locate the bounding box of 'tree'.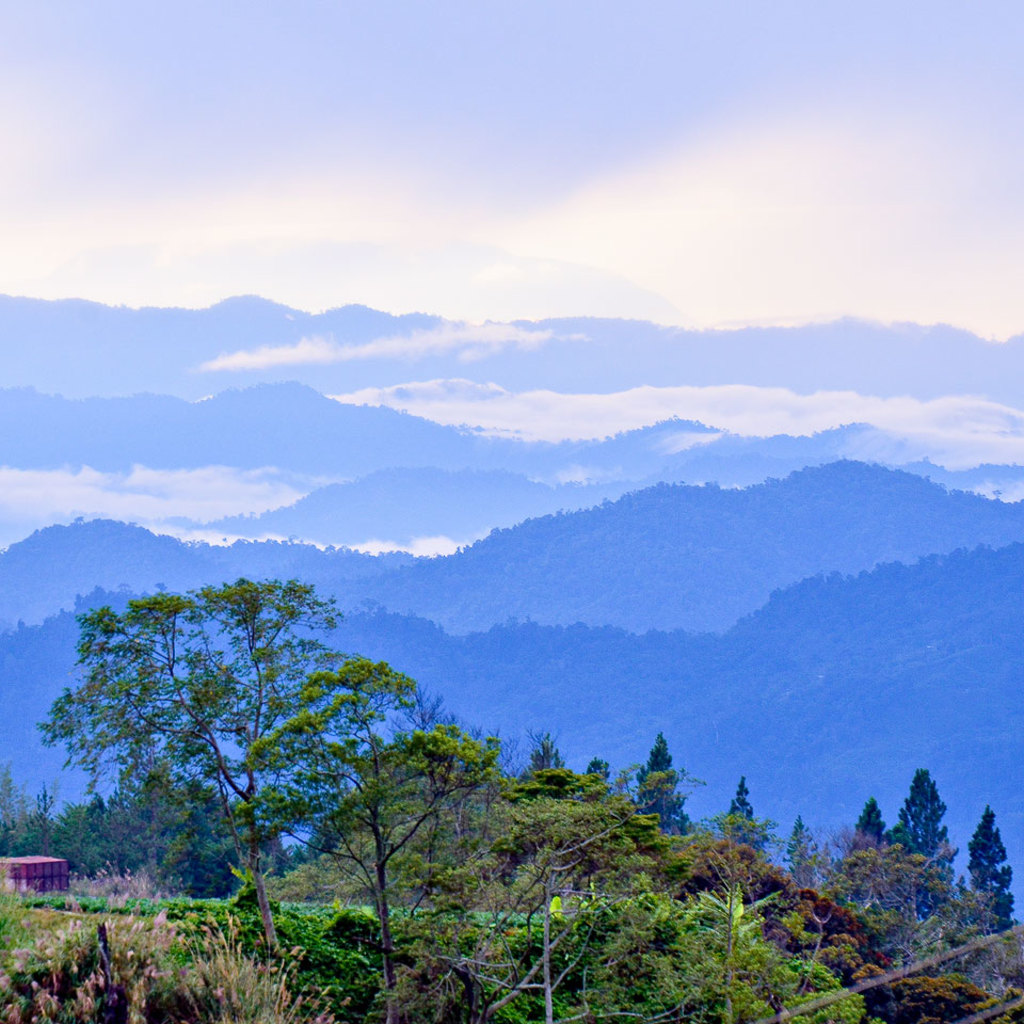
Bounding box: <box>956,803,1014,934</box>.
